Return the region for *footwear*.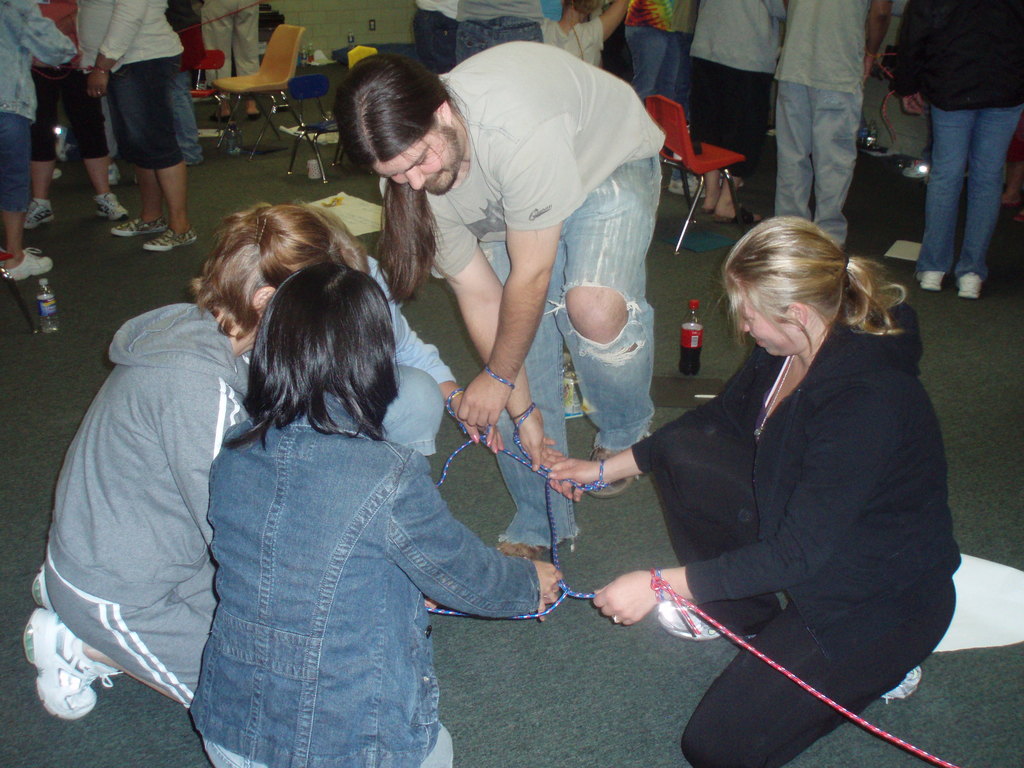
(left=589, top=447, right=639, bottom=500).
